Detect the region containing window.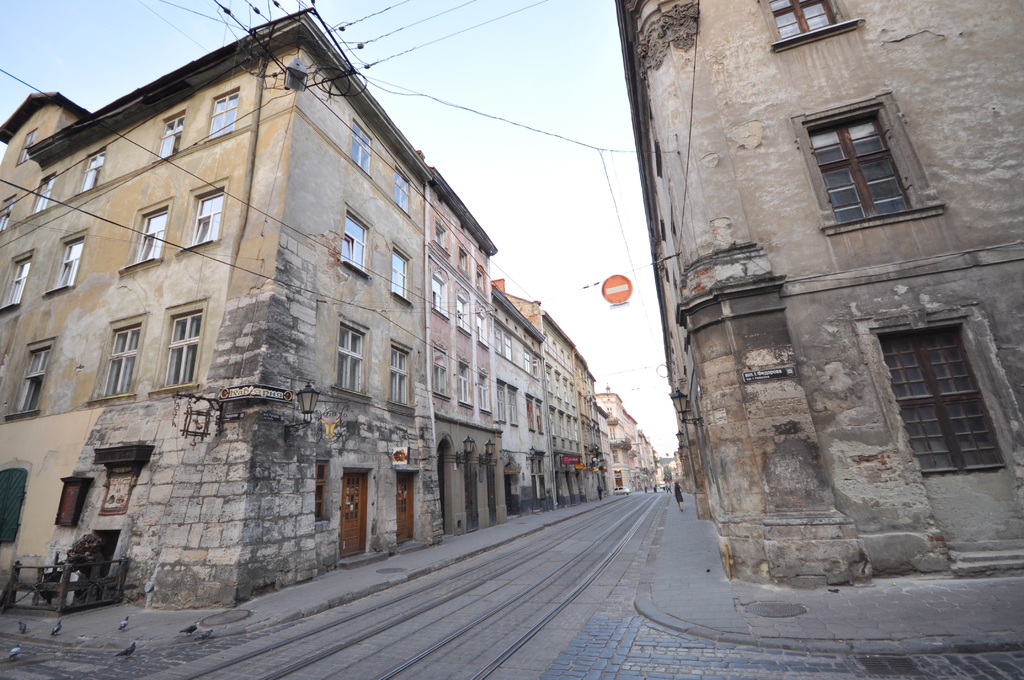
box=[430, 360, 449, 403].
